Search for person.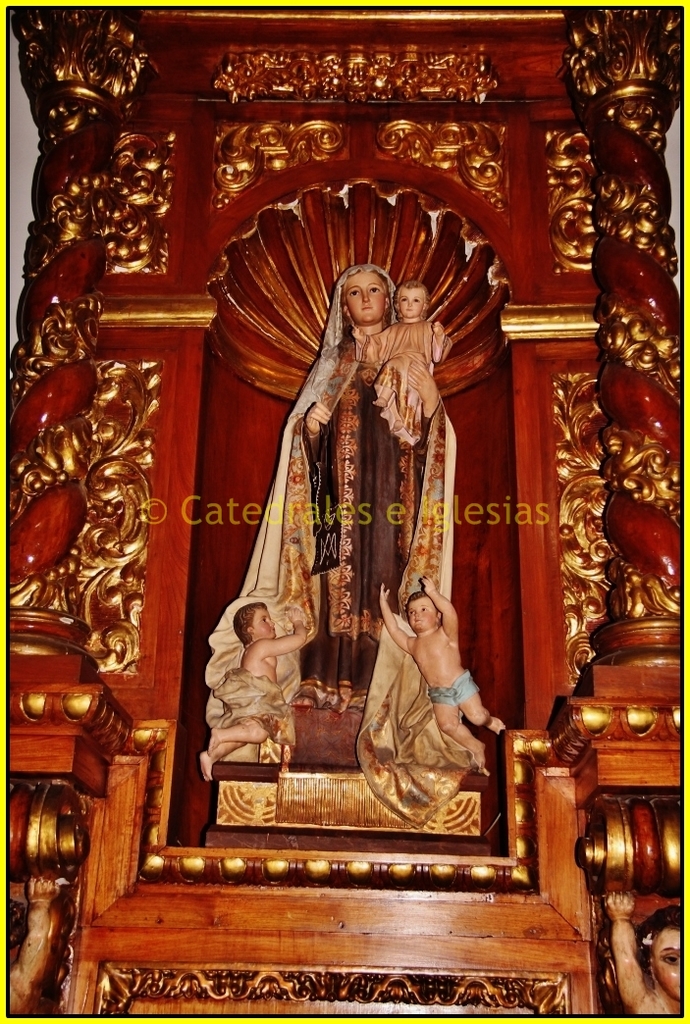
Found at 379,576,504,769.
